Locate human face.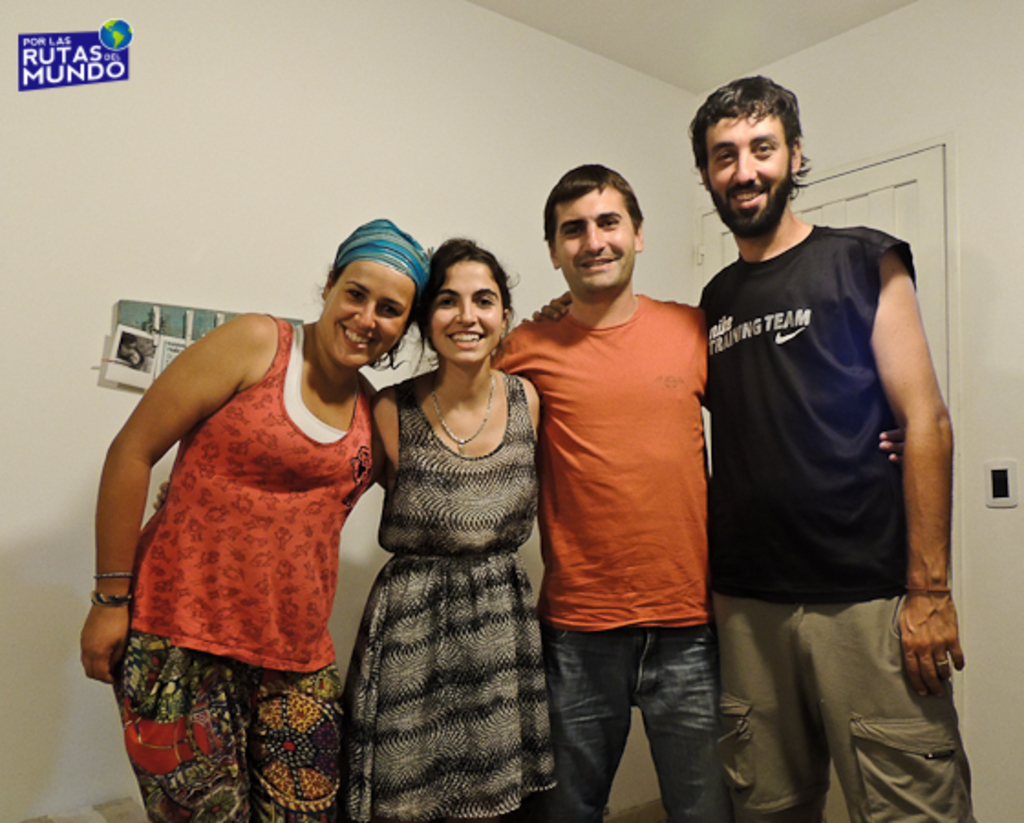
Bounding box: box(699, 106, 795, 229).
